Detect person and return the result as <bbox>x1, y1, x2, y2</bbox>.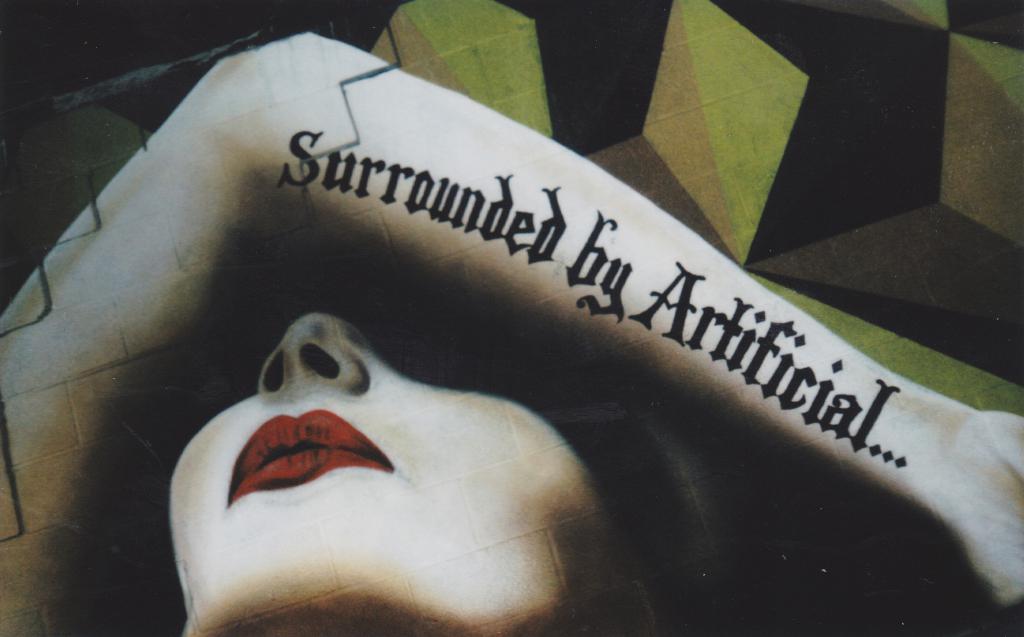
<bbox>93, 72, 993, 636</bbox>.
